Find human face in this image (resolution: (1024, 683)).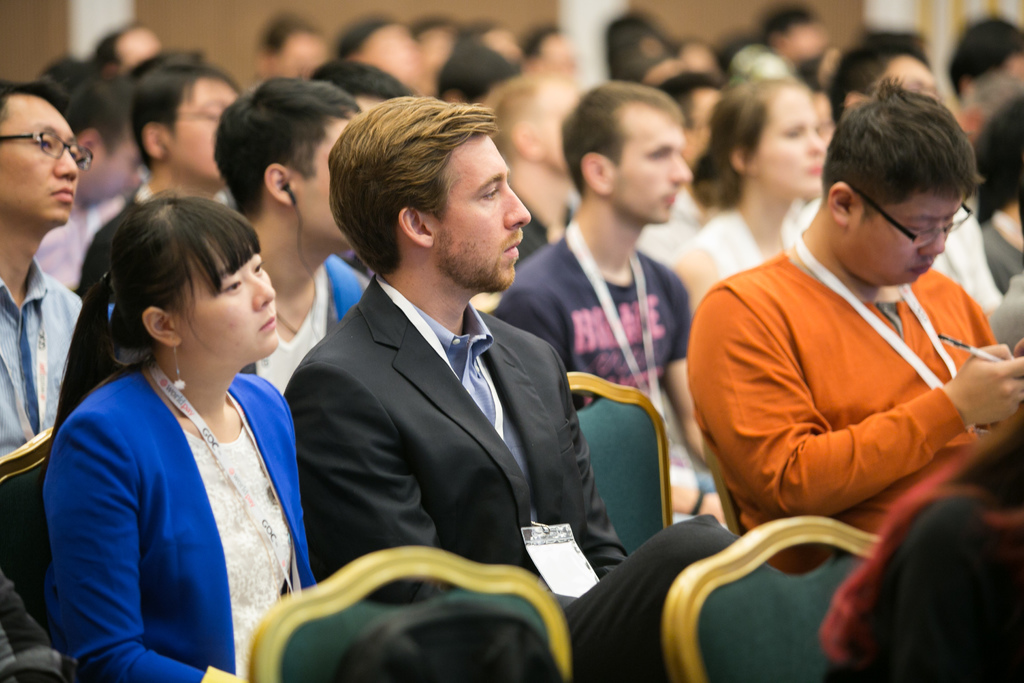
612/104/694/227.
